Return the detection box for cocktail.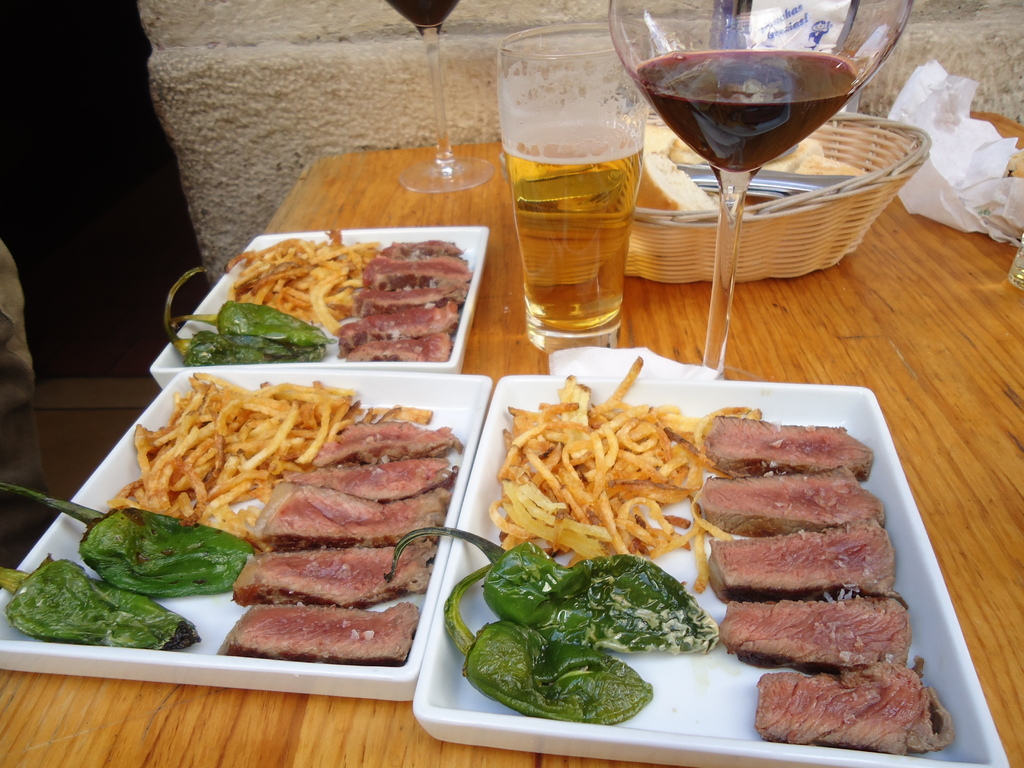
493/41/647/357.
